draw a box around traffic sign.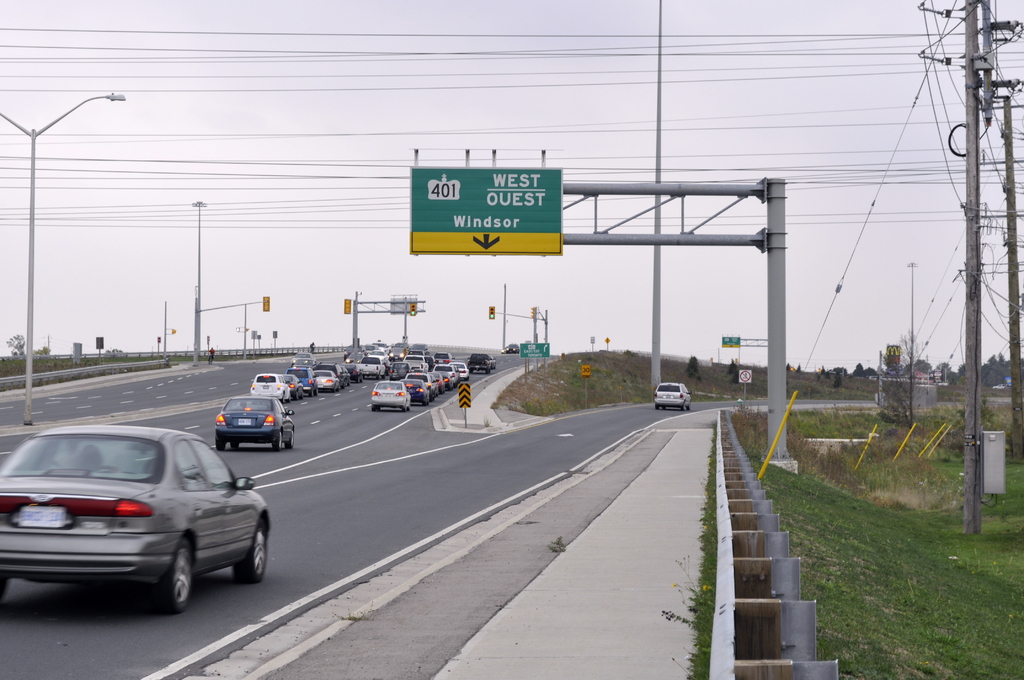
721, 336, 741, 348.
